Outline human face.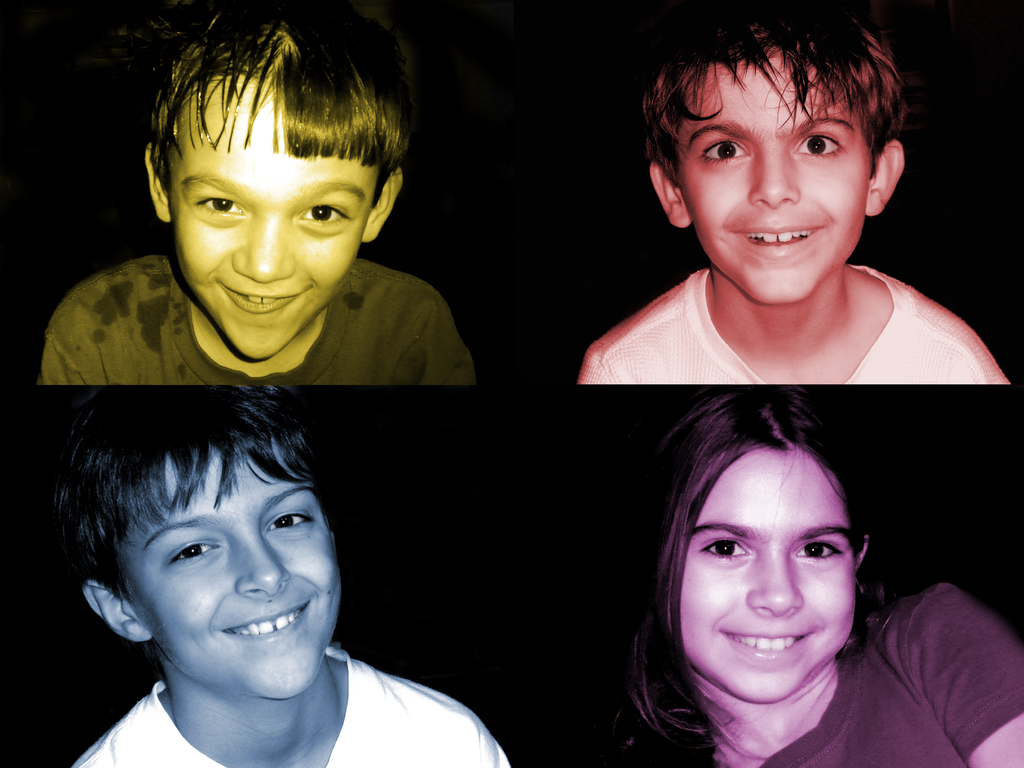
Outline: (x1=676, y1=44, x2=878, y2=307).
